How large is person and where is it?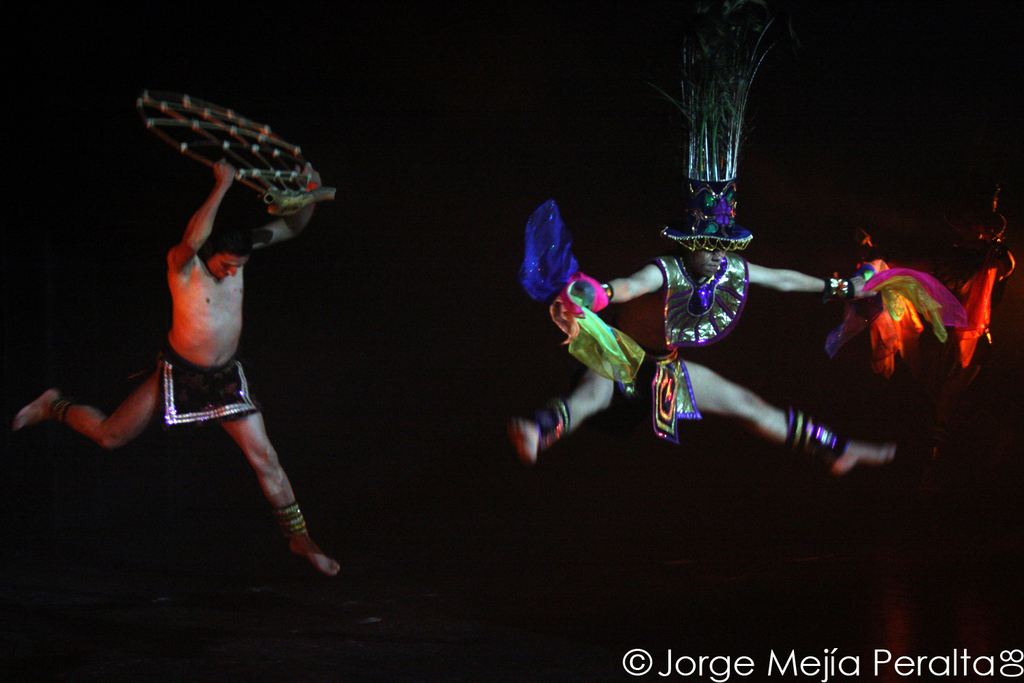
Bounding box: 15, 161, 342, 576.
